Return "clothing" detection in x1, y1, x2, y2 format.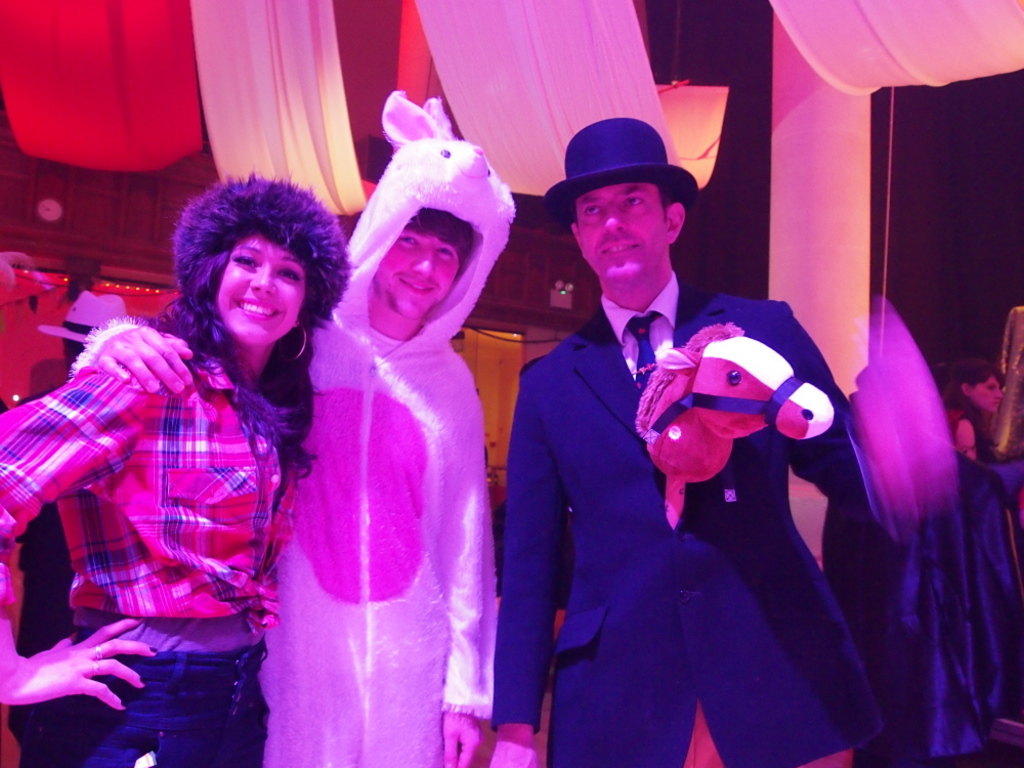
0, 345, 292, 766.
